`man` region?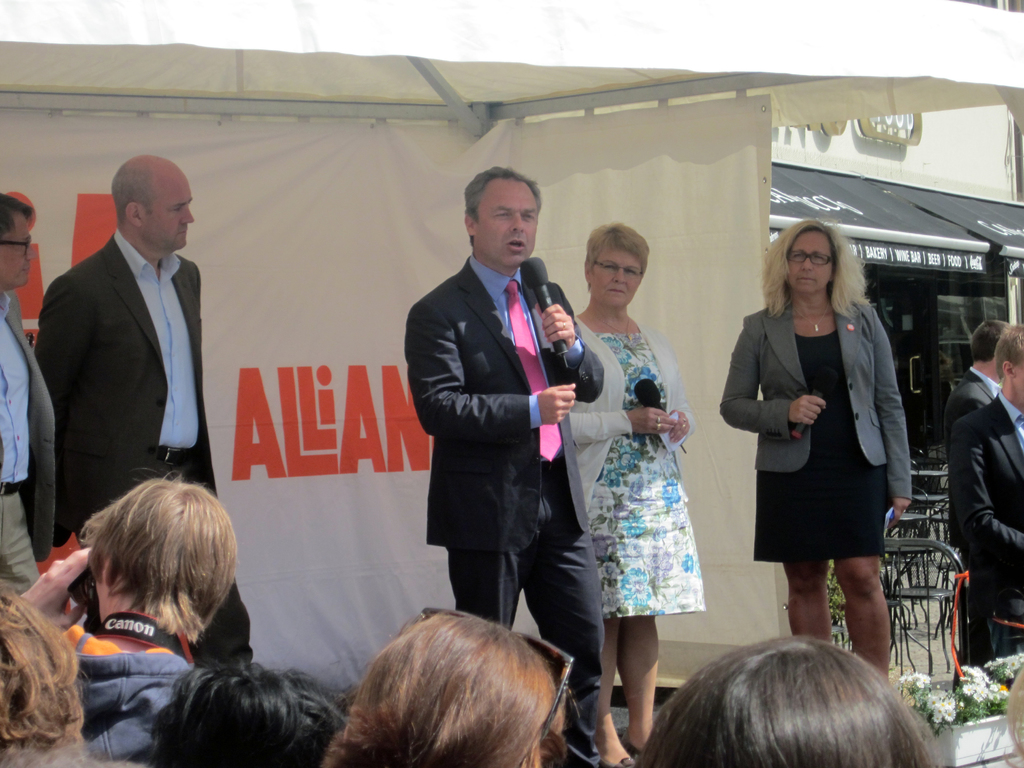
rect(33, 154, 250, 672)
